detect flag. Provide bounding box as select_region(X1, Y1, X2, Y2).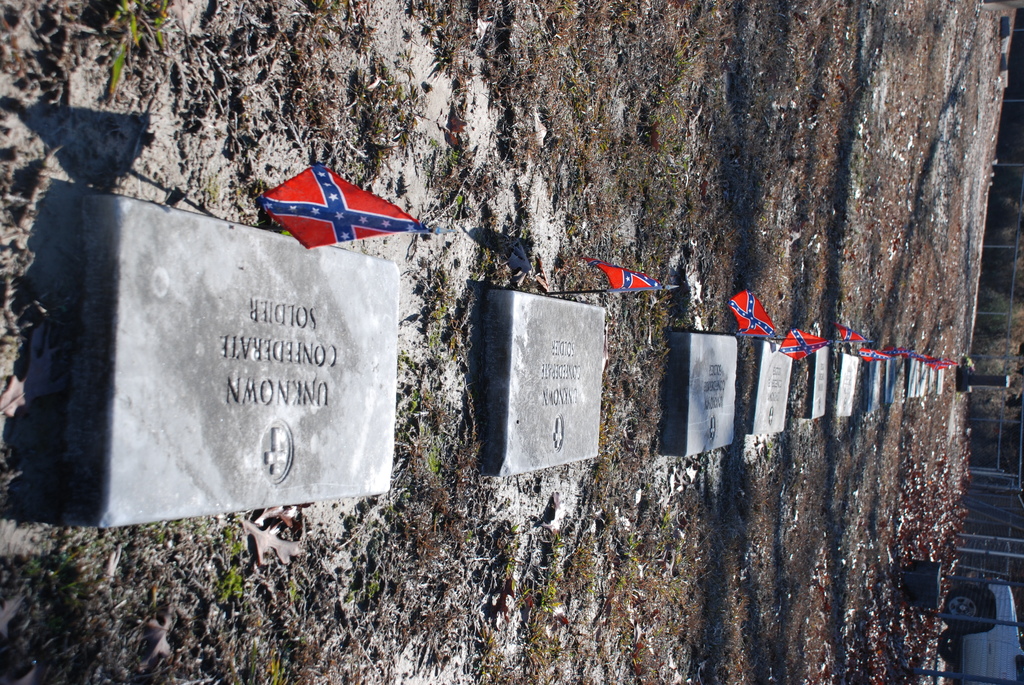
select_region(879, 345, 913, 367).
